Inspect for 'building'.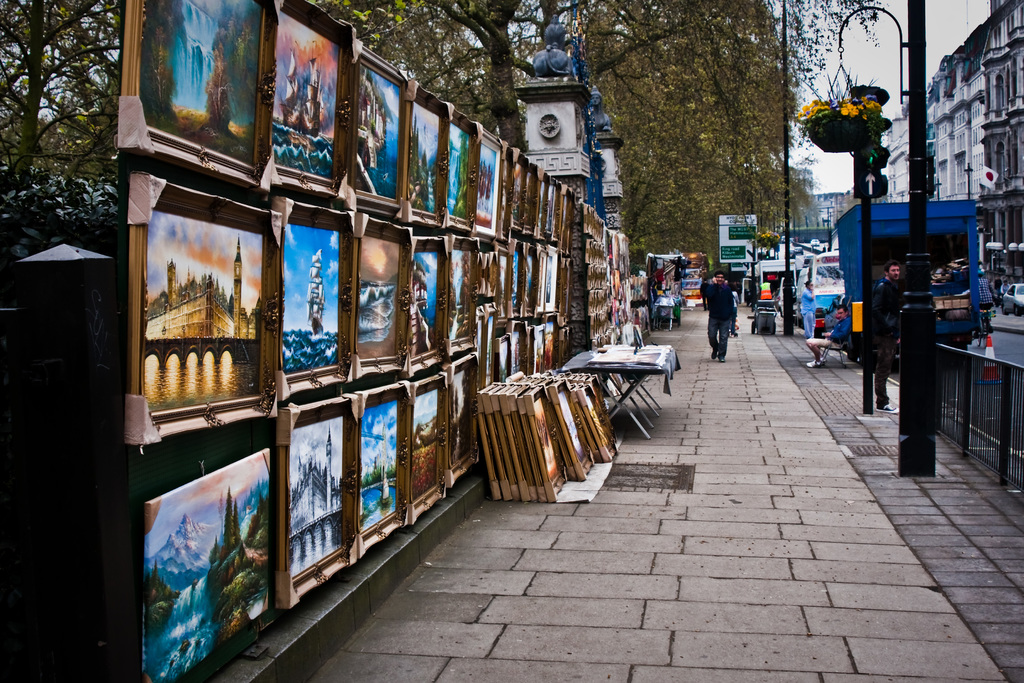
Inspection: bbox=(813, 190, 845, 229).
